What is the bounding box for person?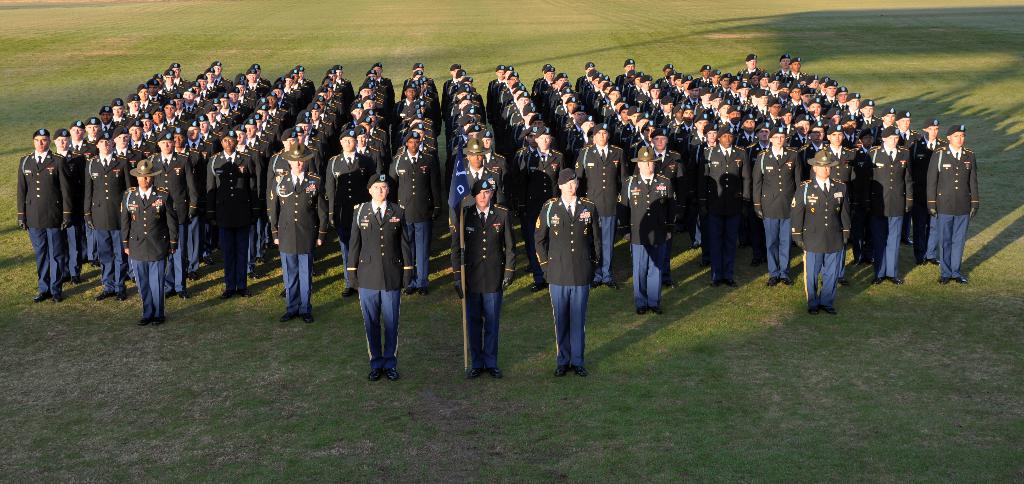
detection(908, 117, 948, 262).
